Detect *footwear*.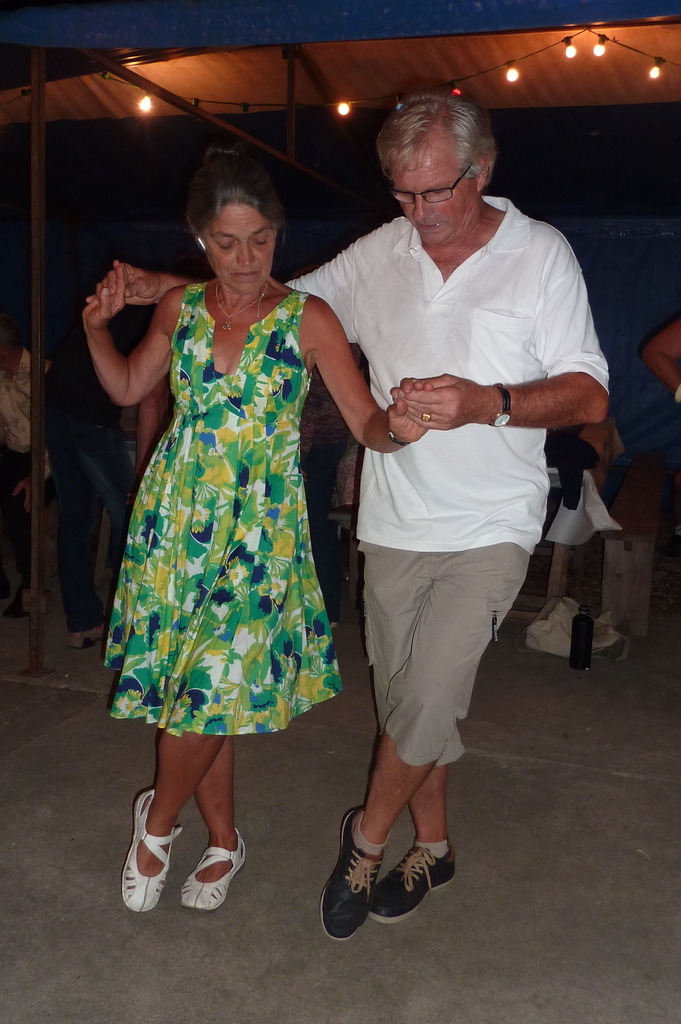
Detected at {"left": 180, "top": 827, "right": 249, "bottom": 911}.
